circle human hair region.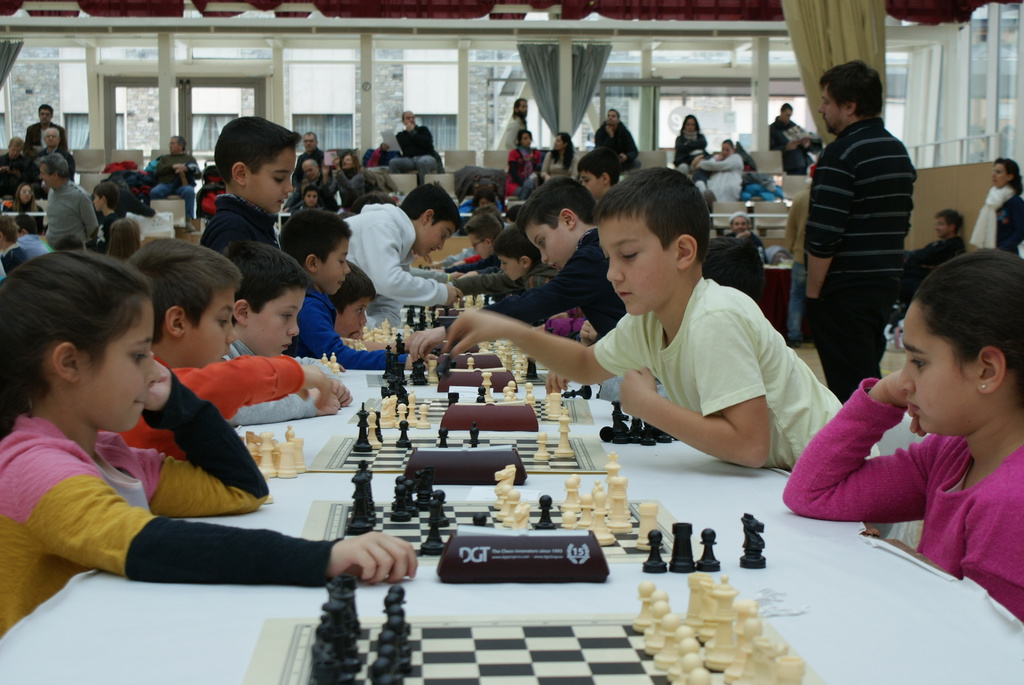
Region: <region>513, 99, 526, 120</region>.
